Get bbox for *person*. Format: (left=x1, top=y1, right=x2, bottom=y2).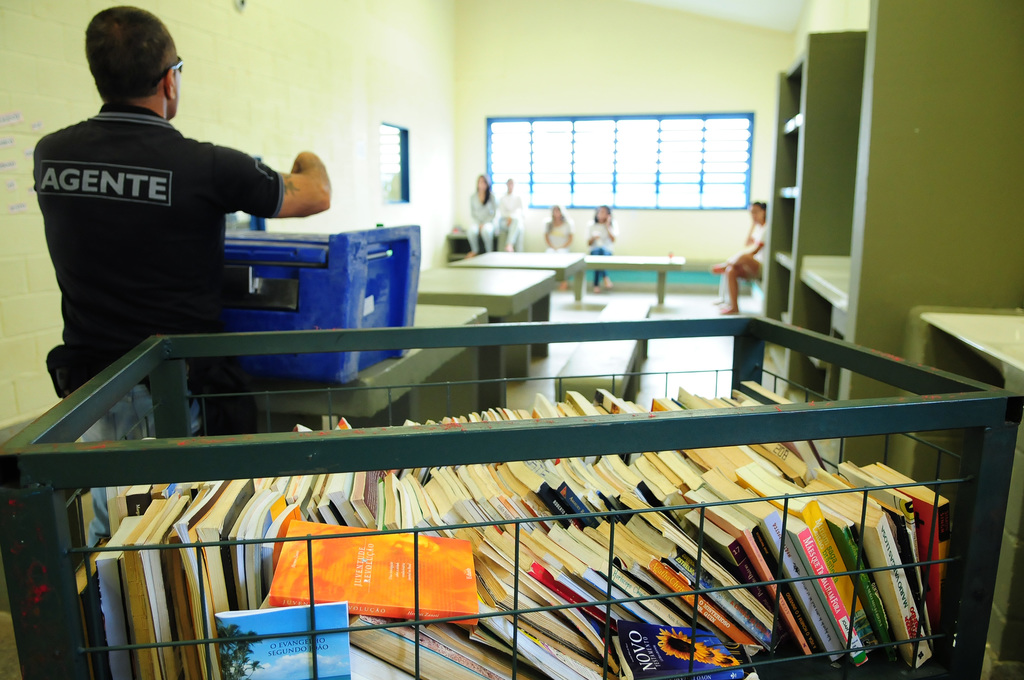
(left=466, top=174, right=497, bottom=254).
